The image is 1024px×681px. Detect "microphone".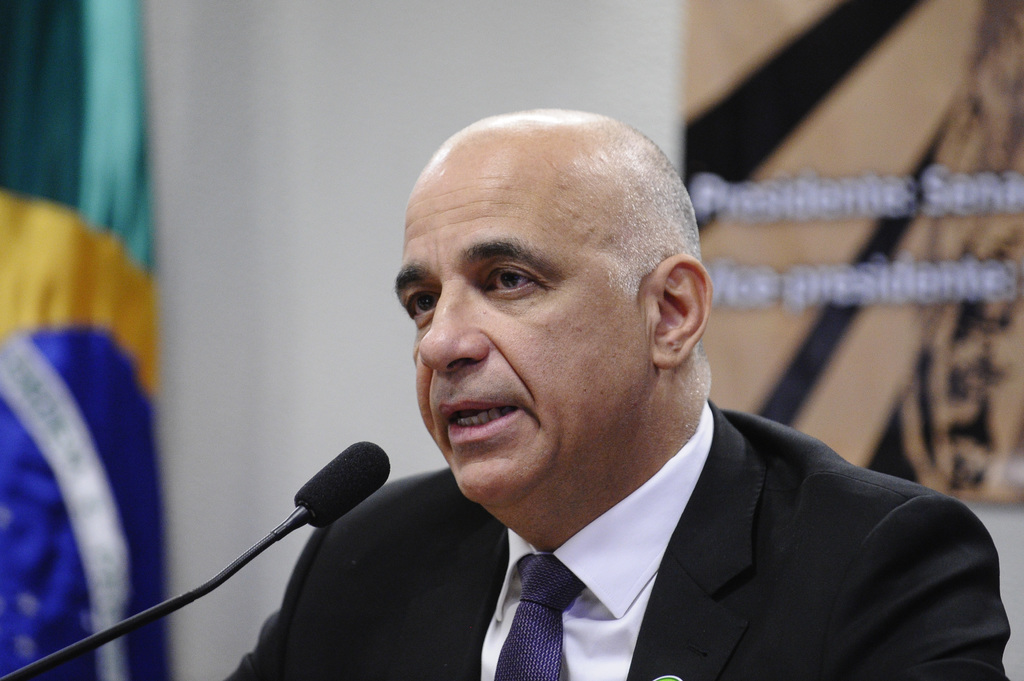
Detection: {"left": 0, "top": 441, "right": 397, "bottom": 680}.
